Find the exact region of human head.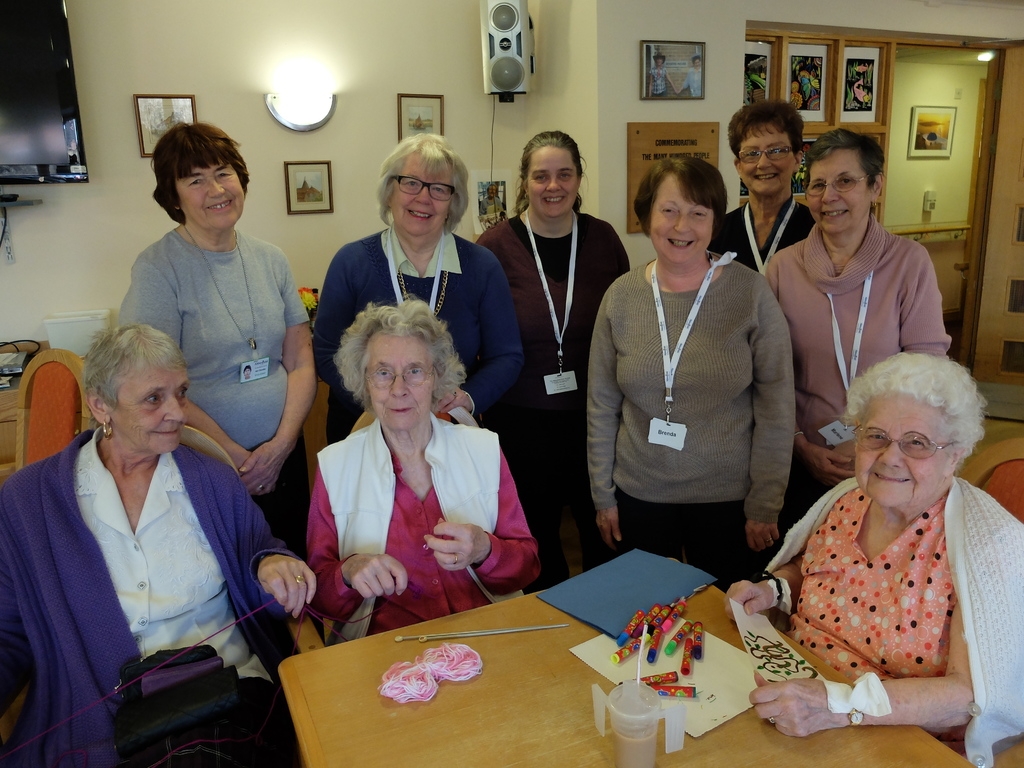
Exact region: l=833, t=352, r=983, b=522.
